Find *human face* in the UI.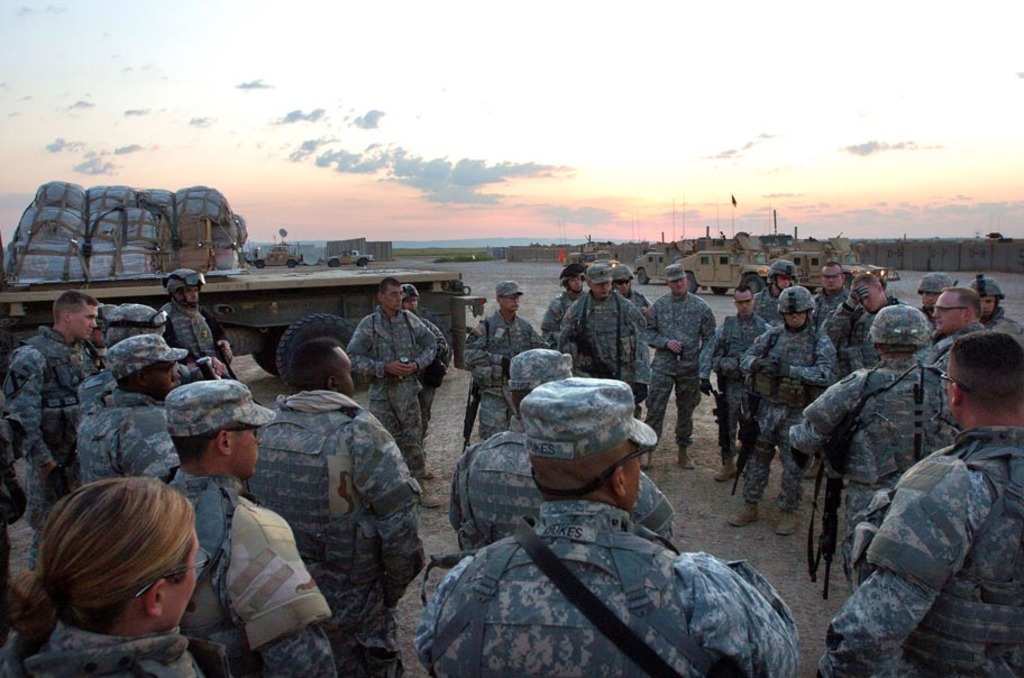
UI element at l=333, t=354, r=358, b=398.
